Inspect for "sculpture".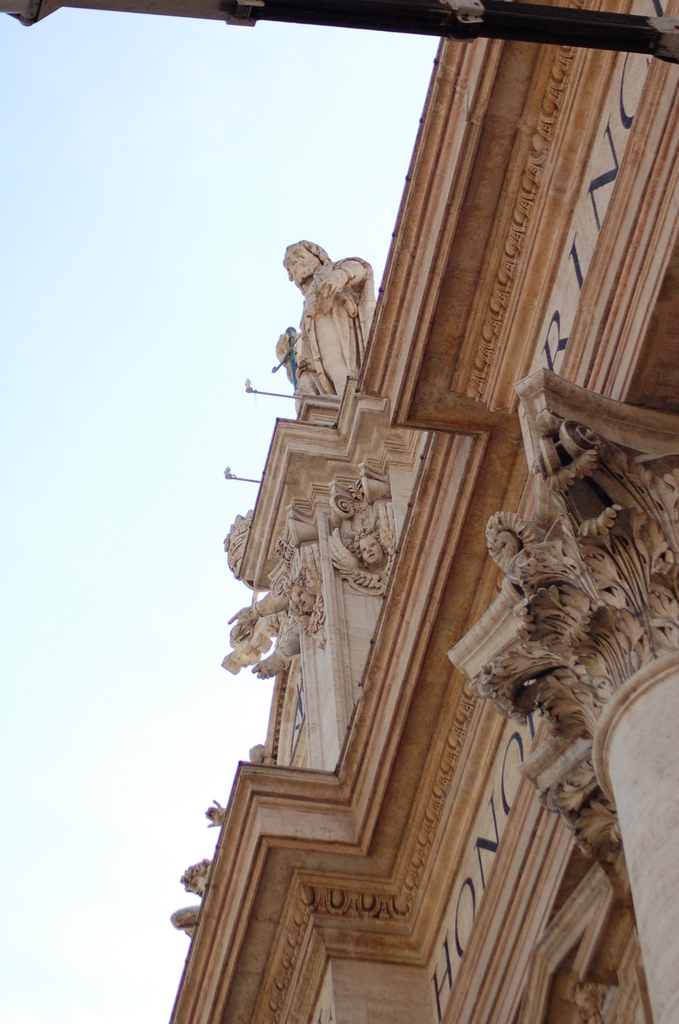
Inspection: [161,797,241,949].
